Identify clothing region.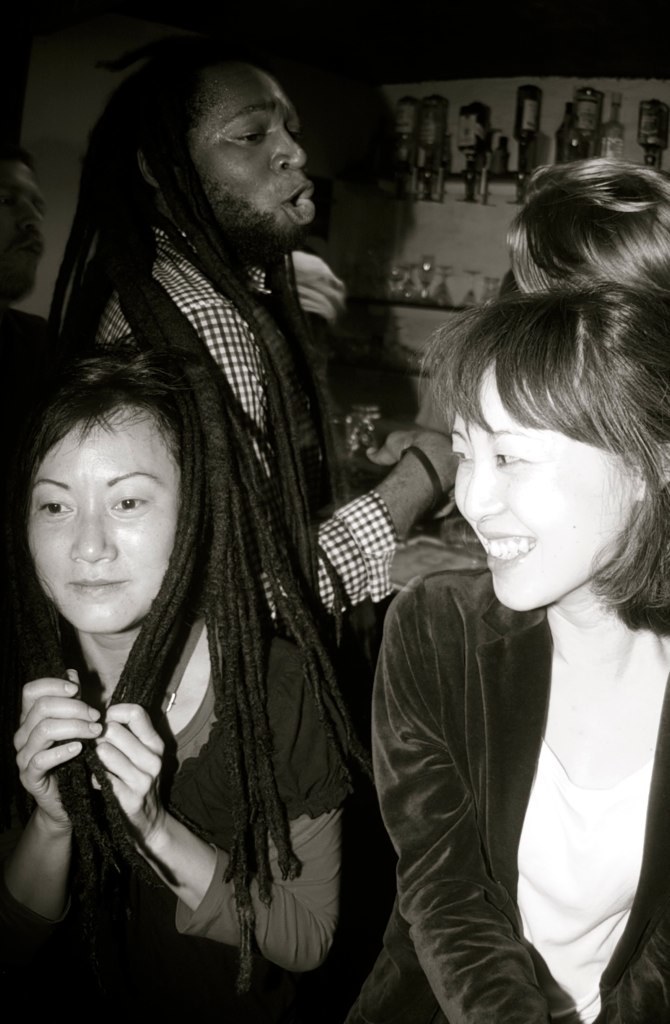
Region: pyautogui.locateOnScreen(357, 477, 648, 1003).
